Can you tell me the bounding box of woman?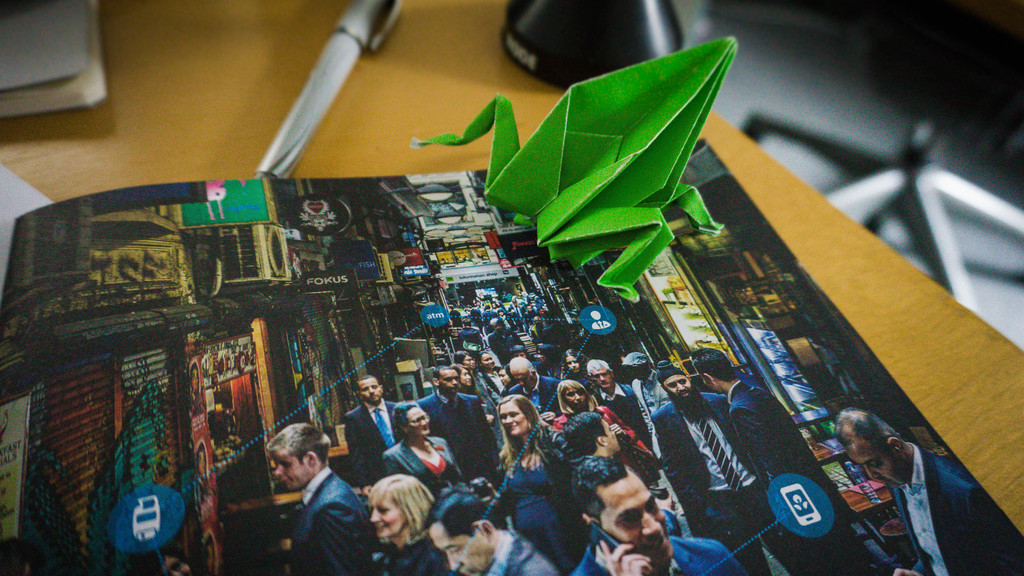
Rect(379, 396, 456, 486).
